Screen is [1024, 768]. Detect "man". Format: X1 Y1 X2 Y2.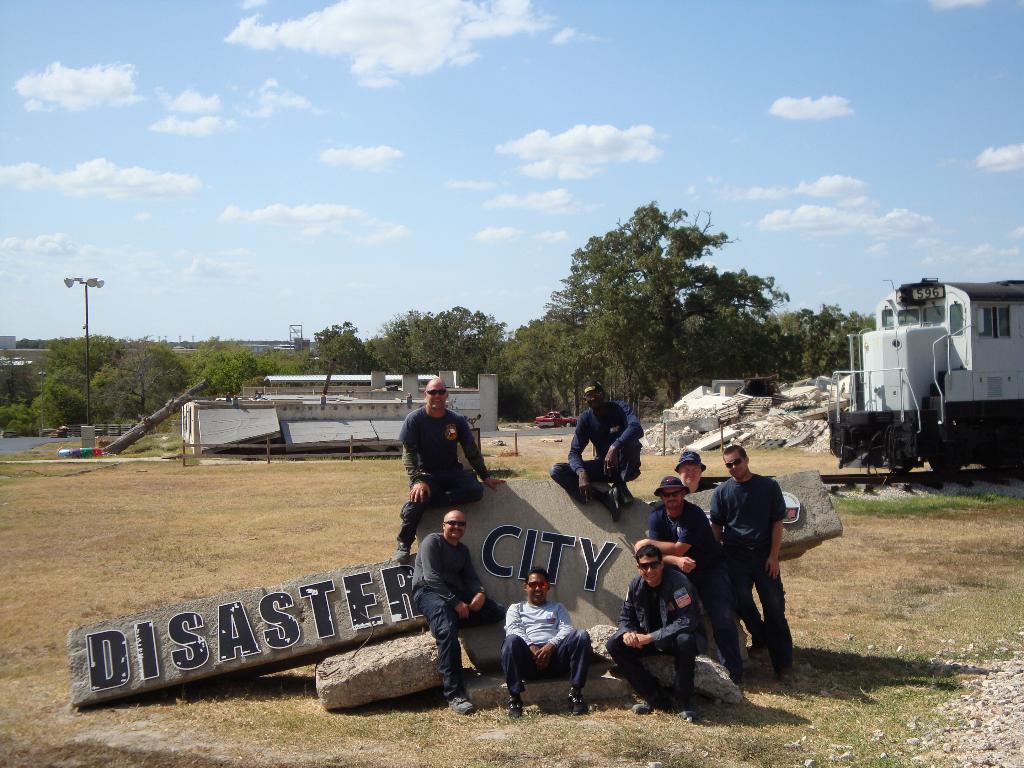
410 505 504 714.
